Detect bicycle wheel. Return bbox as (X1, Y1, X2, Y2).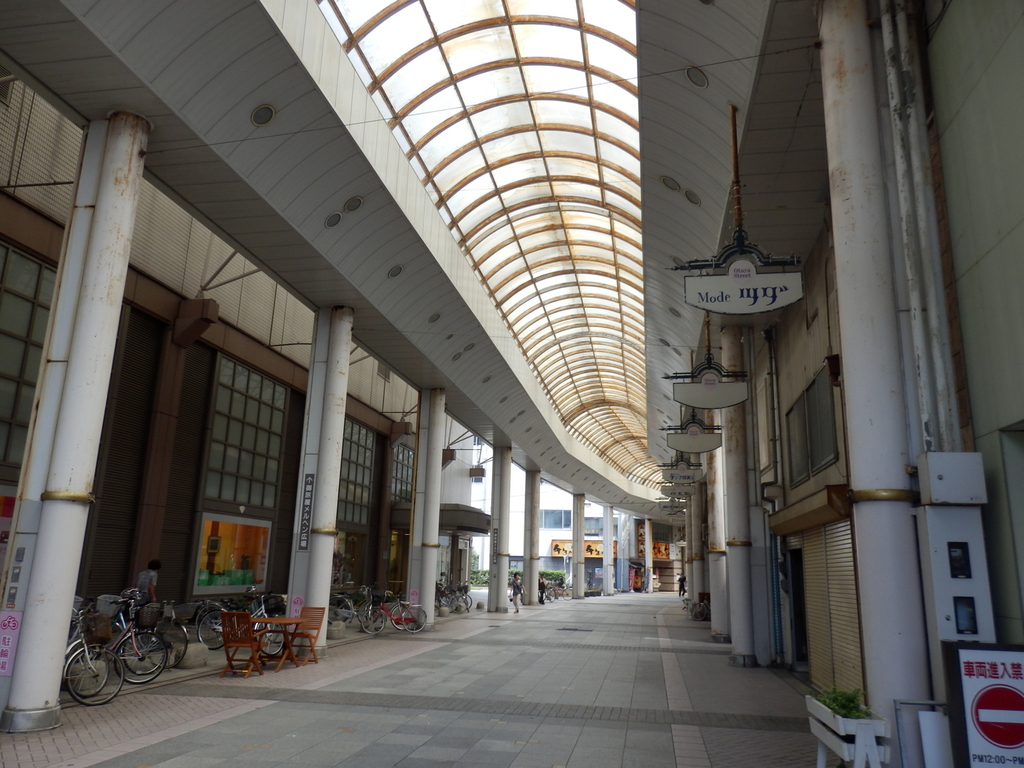
(324, 595, 351, 626).
